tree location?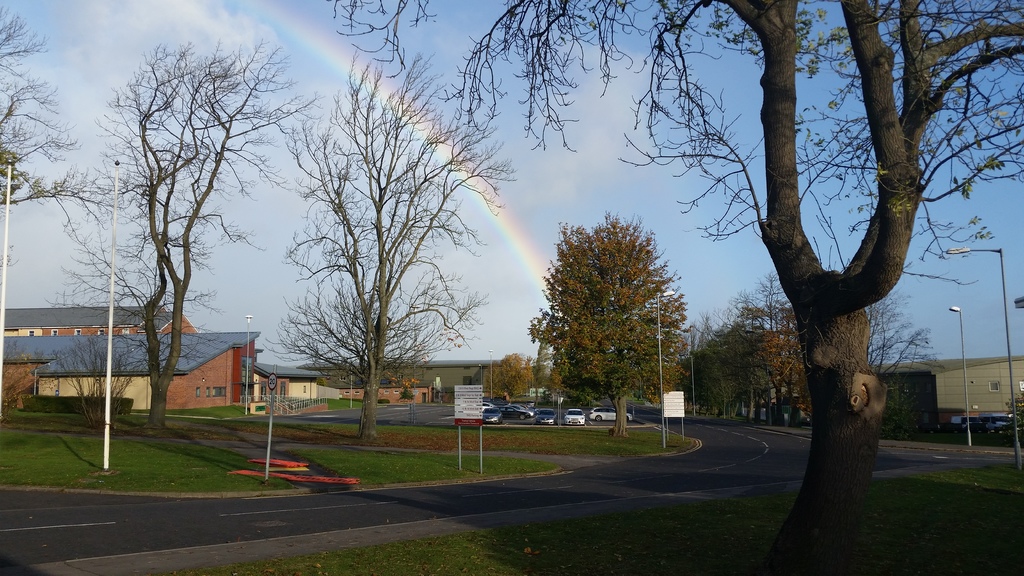
{"x1": 263, "y1": 51, "x2": 516, "y2": 439}
